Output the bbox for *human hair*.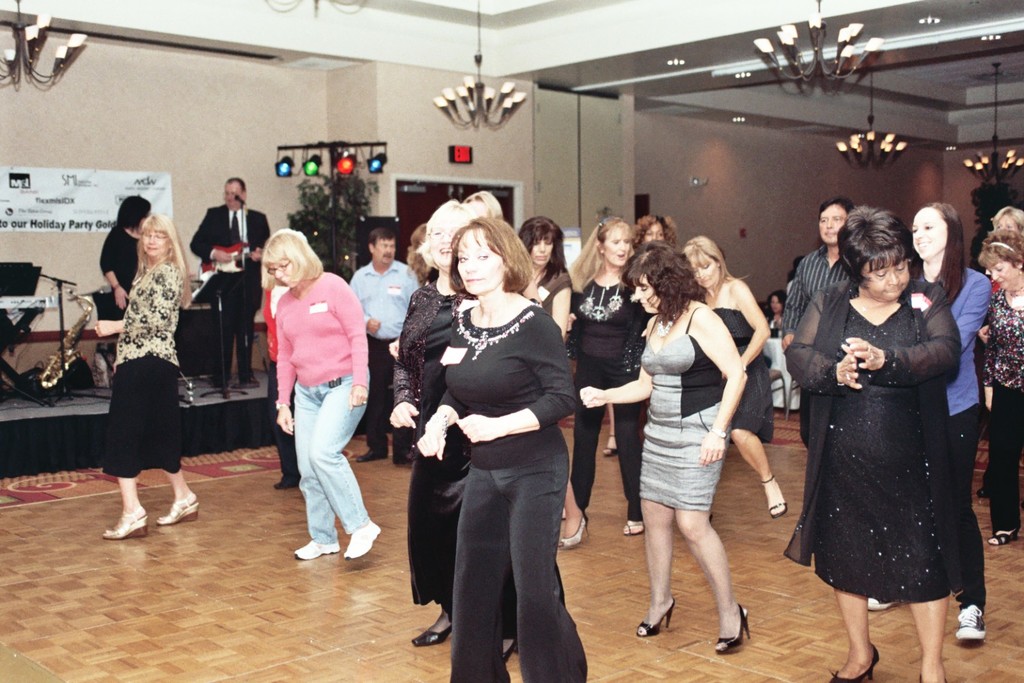
421 197 467 273.
